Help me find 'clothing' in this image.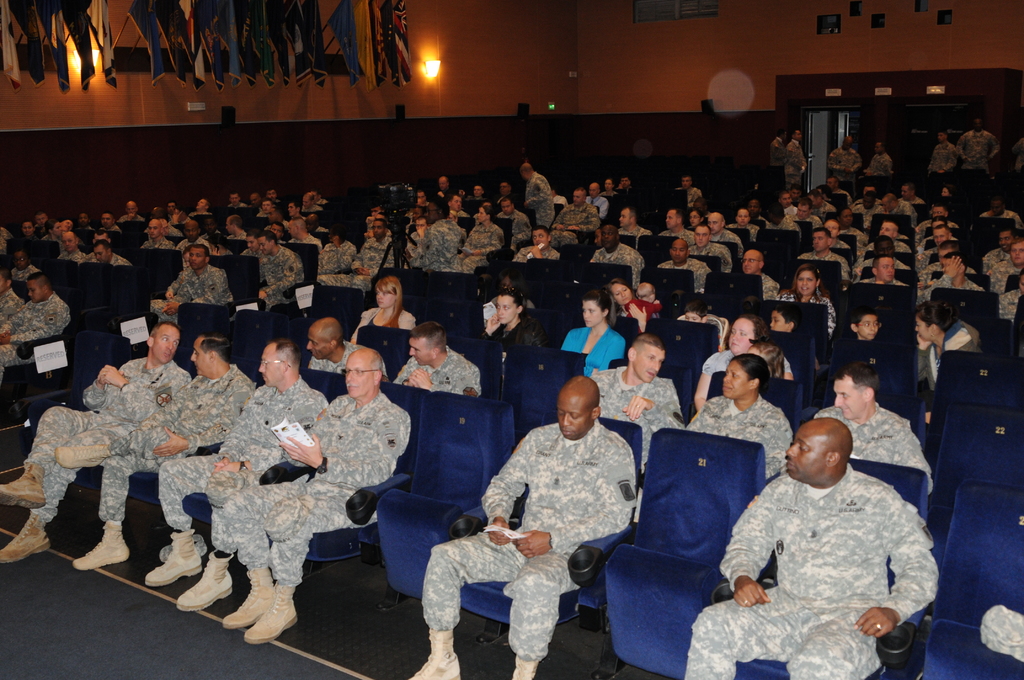
Found it: locate(99, 360, 253, 519).
